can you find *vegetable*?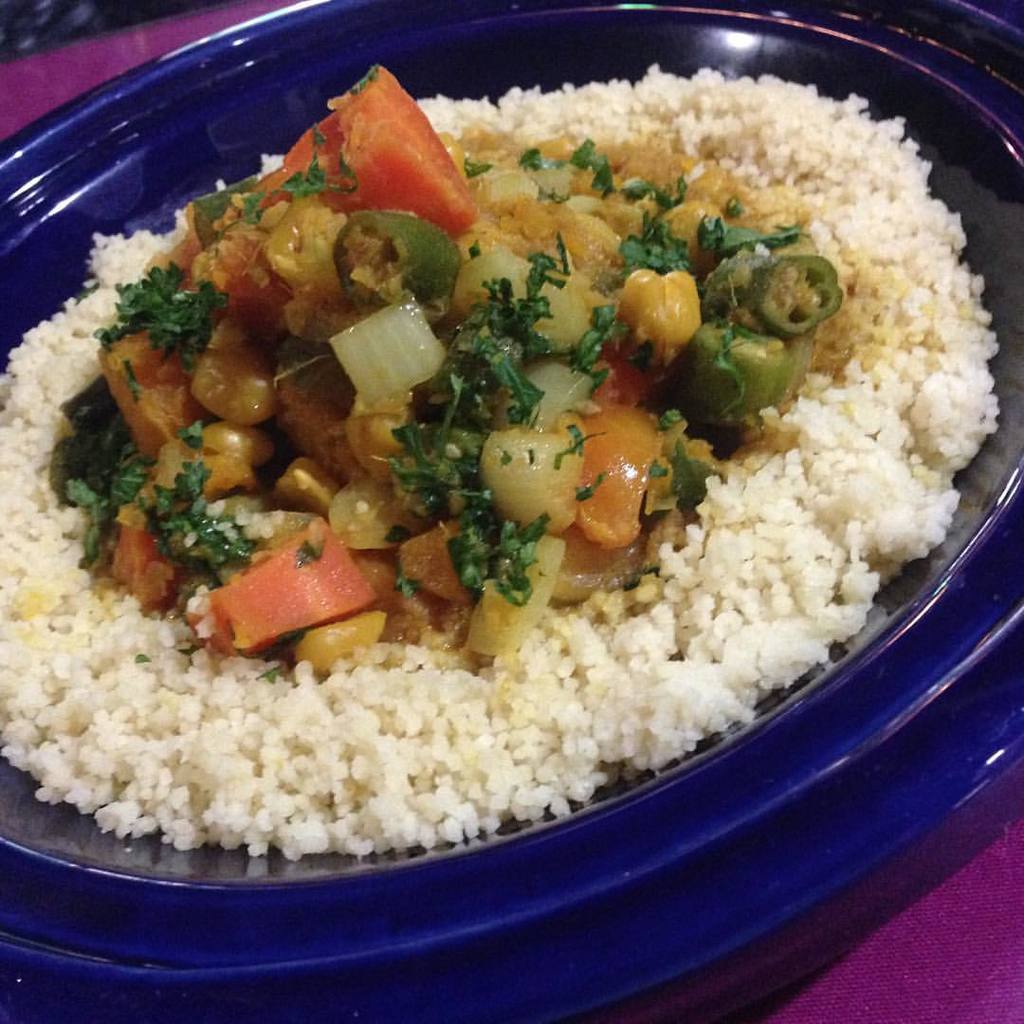
Yes, bounding box: 336/201/468/305.
